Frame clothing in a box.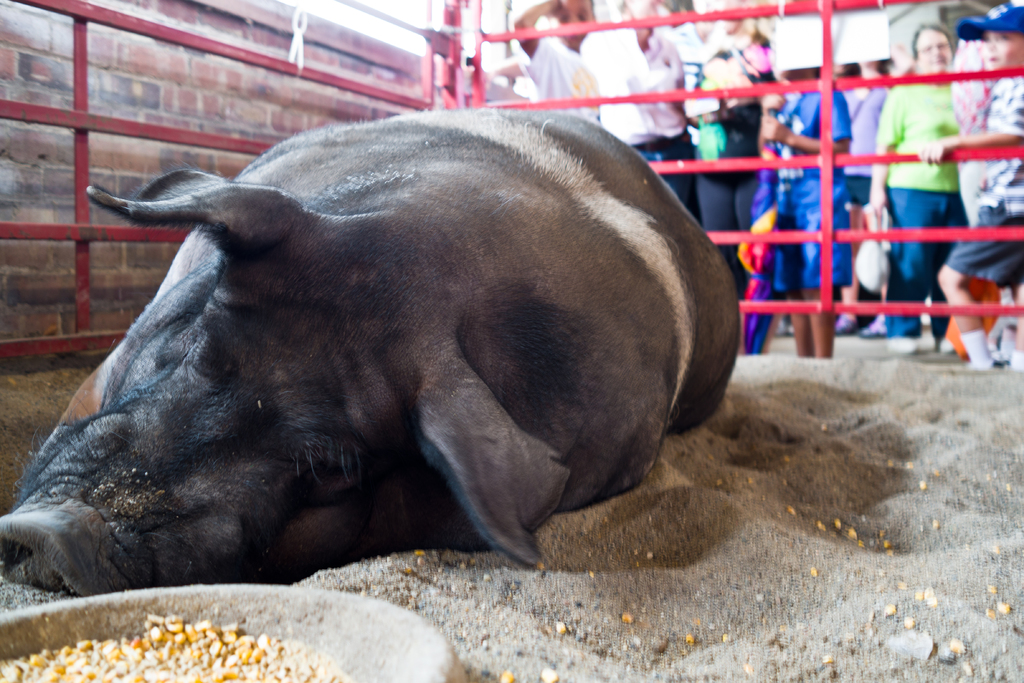
{"left": 574, "top": 26, "right": 692, "bottom": 211}.
